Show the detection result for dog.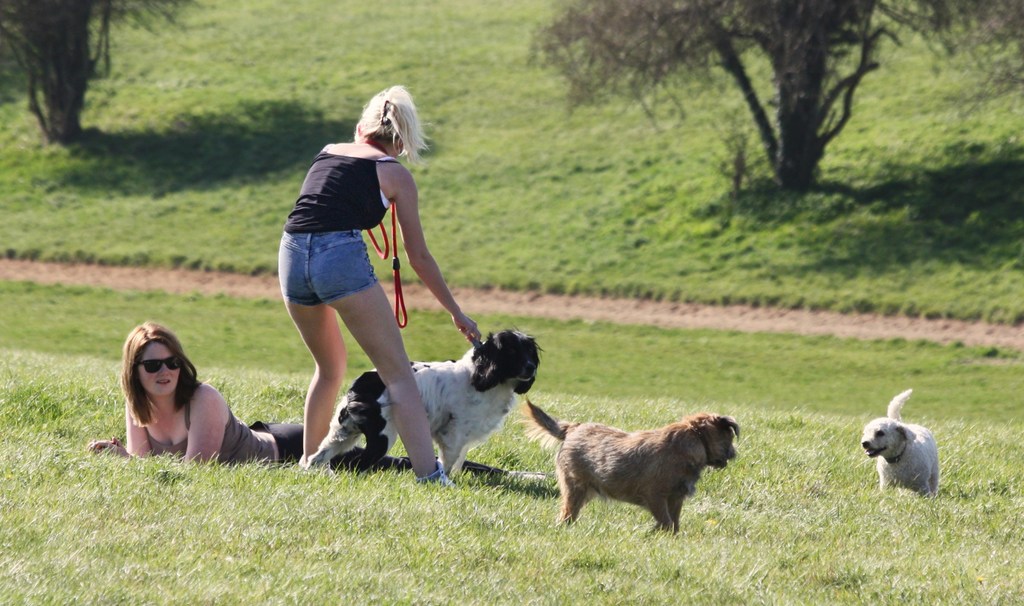
859/387/939/498.
